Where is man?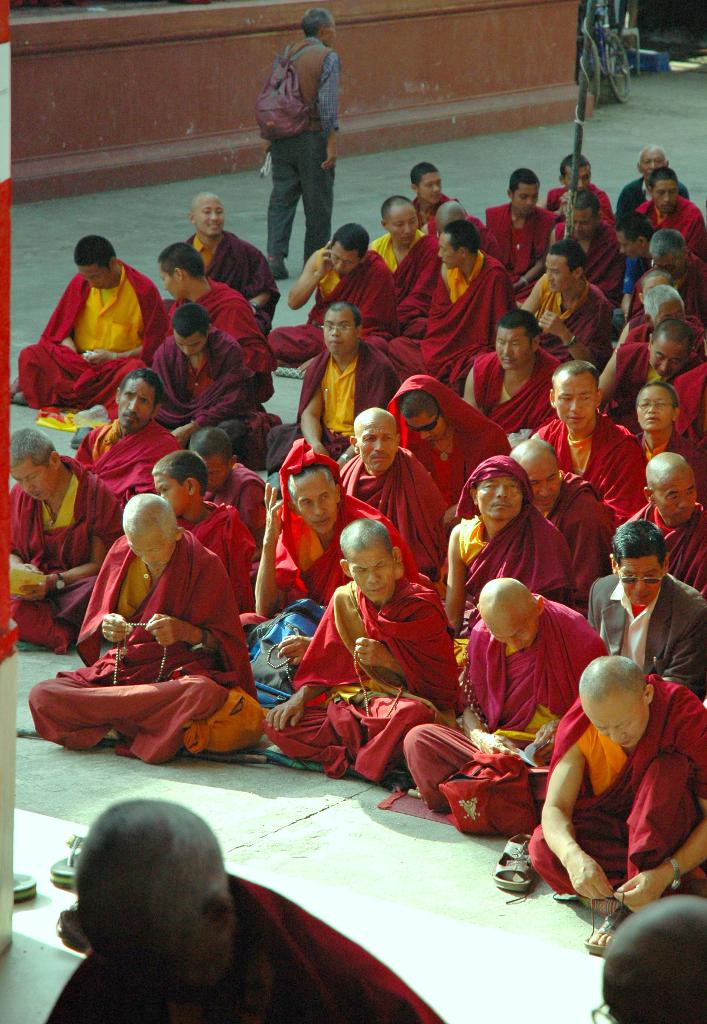
bbox=(439, 443, 588, 627).
